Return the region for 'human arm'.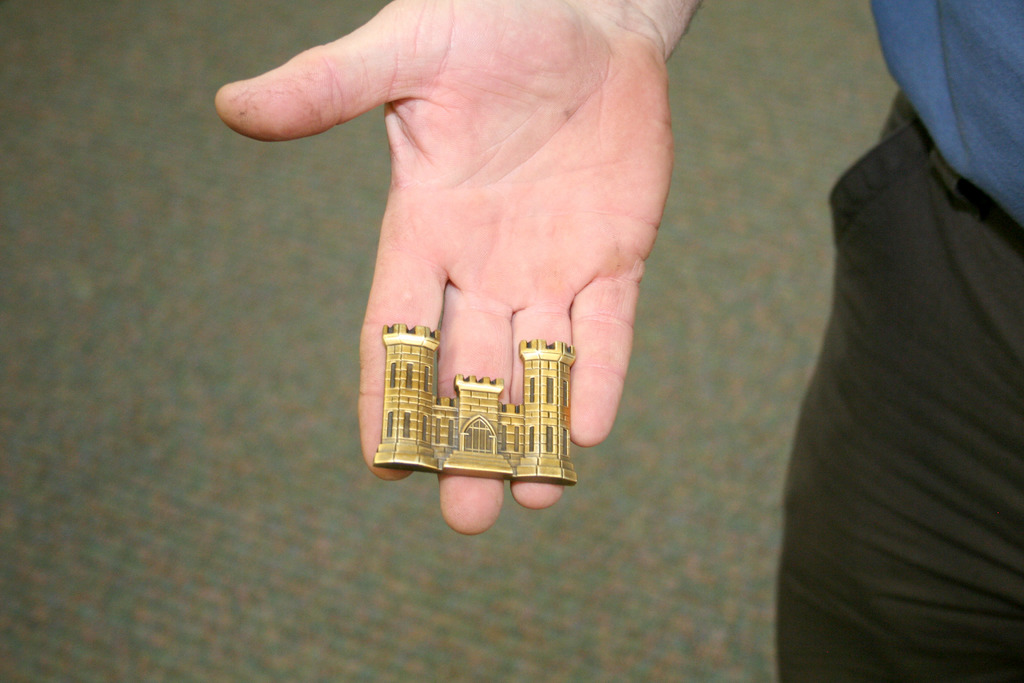
<region>209, 0, 760, 567</region>.
